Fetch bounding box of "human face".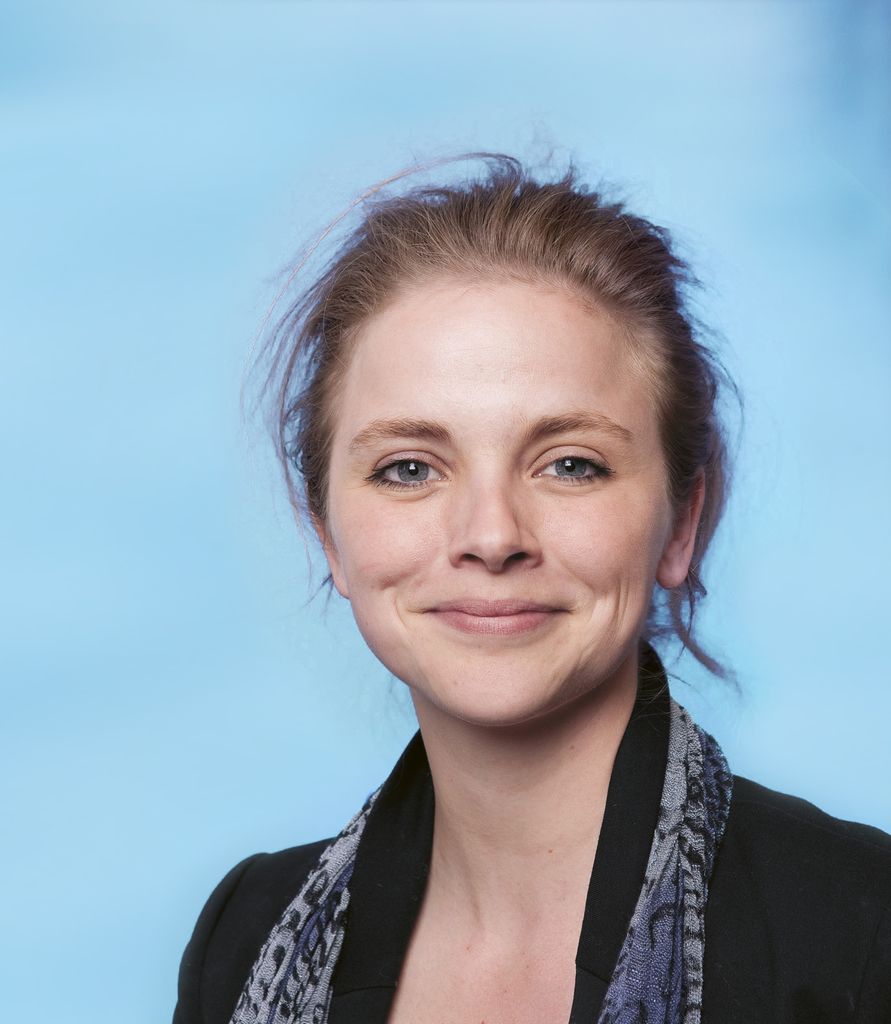
Bbox: <region>313, 257, 678, 710</region>.
